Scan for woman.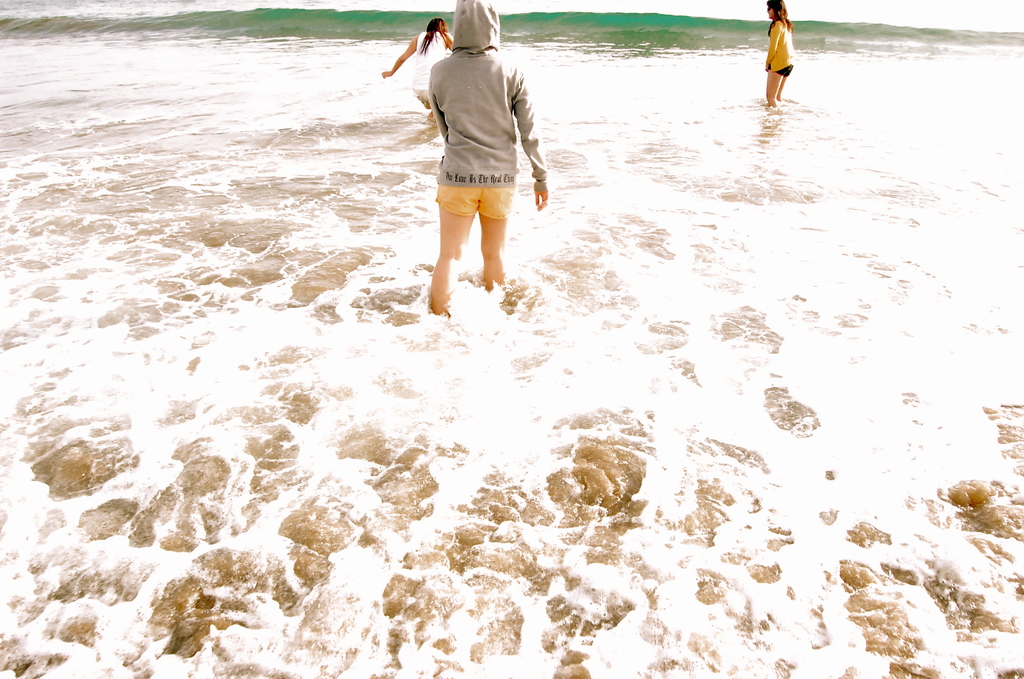
Scan result: (428,0,549,323).
